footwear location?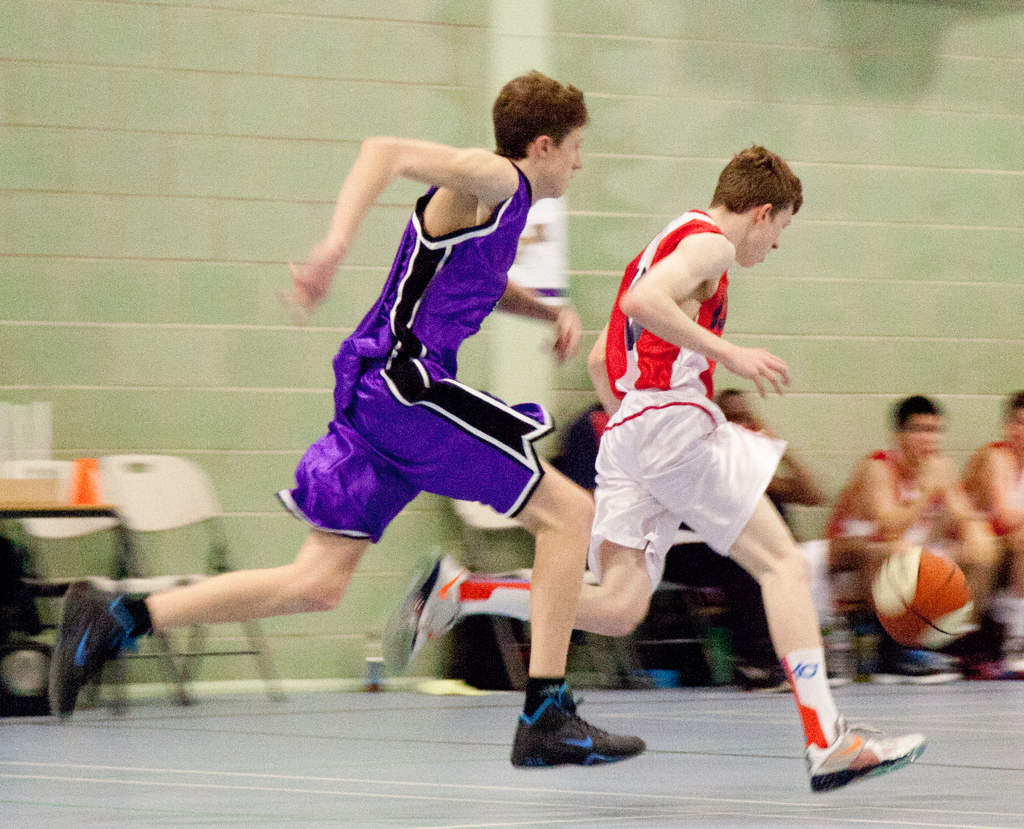
[506,680,649,770]
